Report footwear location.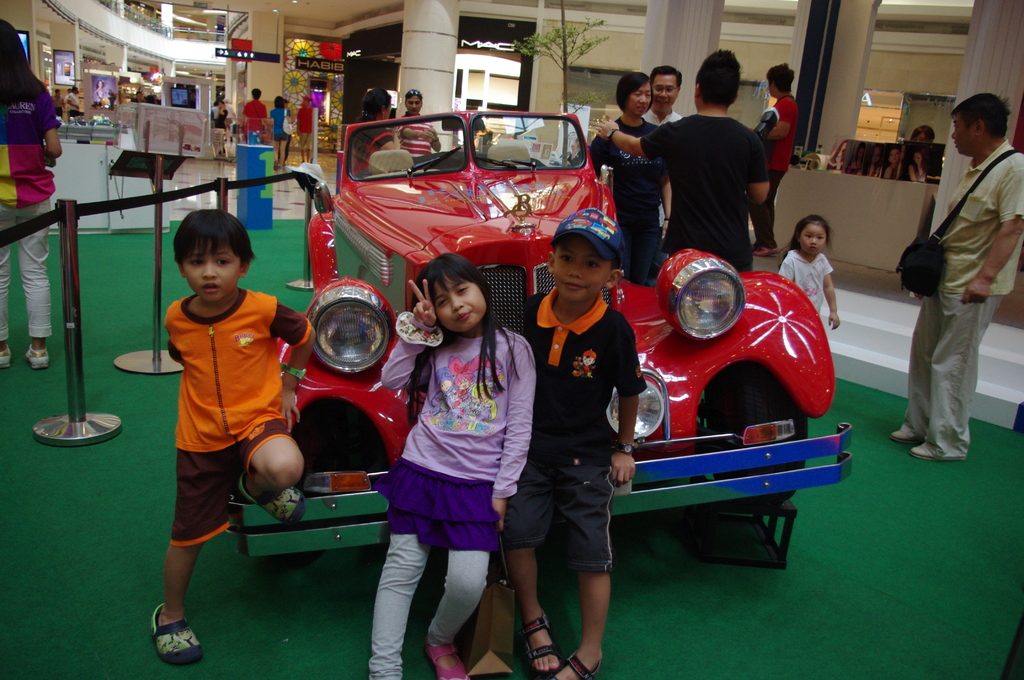
Report: 885 421 925 445.
